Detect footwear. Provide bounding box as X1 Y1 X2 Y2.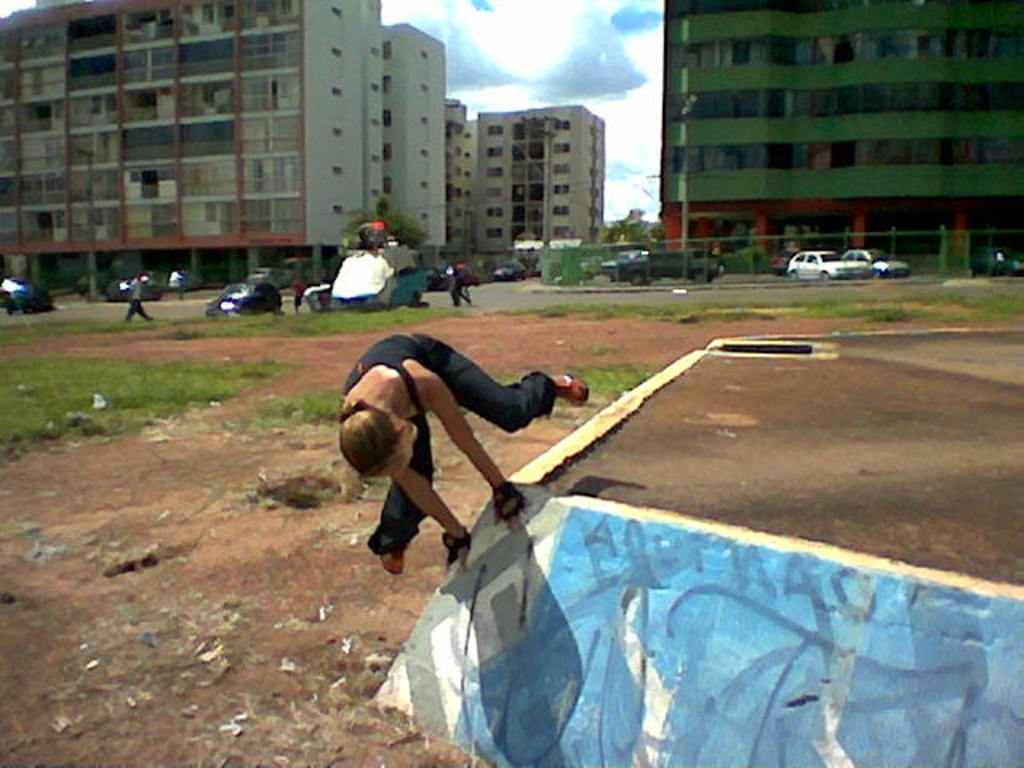
549 371 590 406.
